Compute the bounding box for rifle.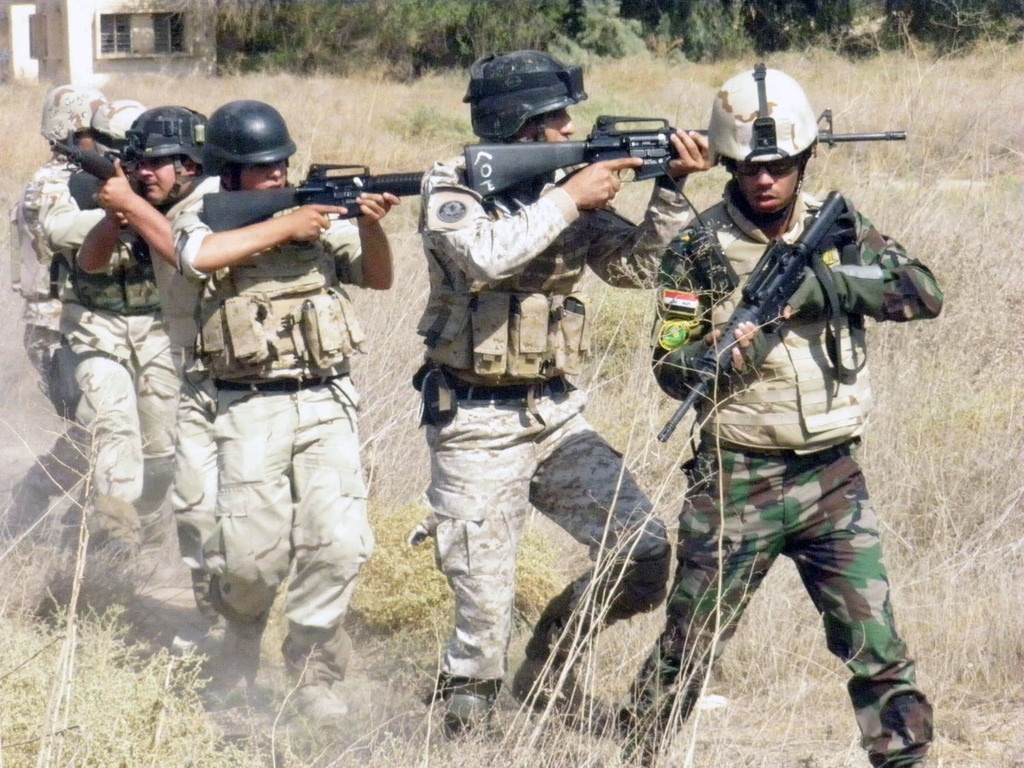
select_region(47, 126, 151, 265).
